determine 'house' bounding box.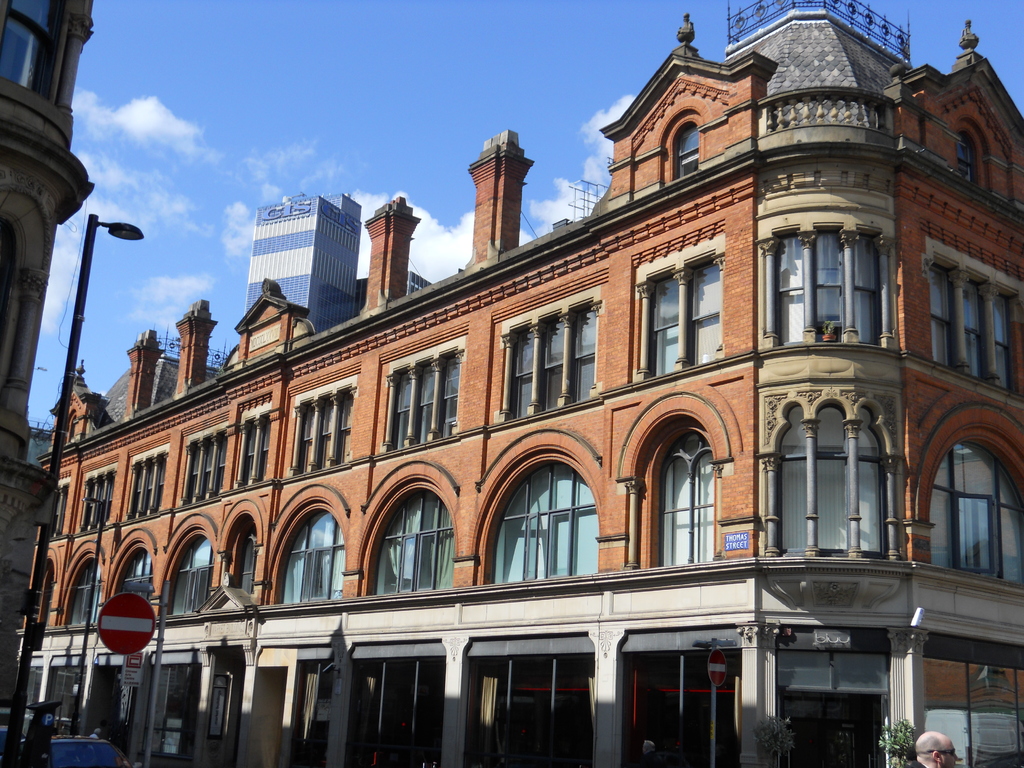
Determined: locate(76, 48, 993, 744).
